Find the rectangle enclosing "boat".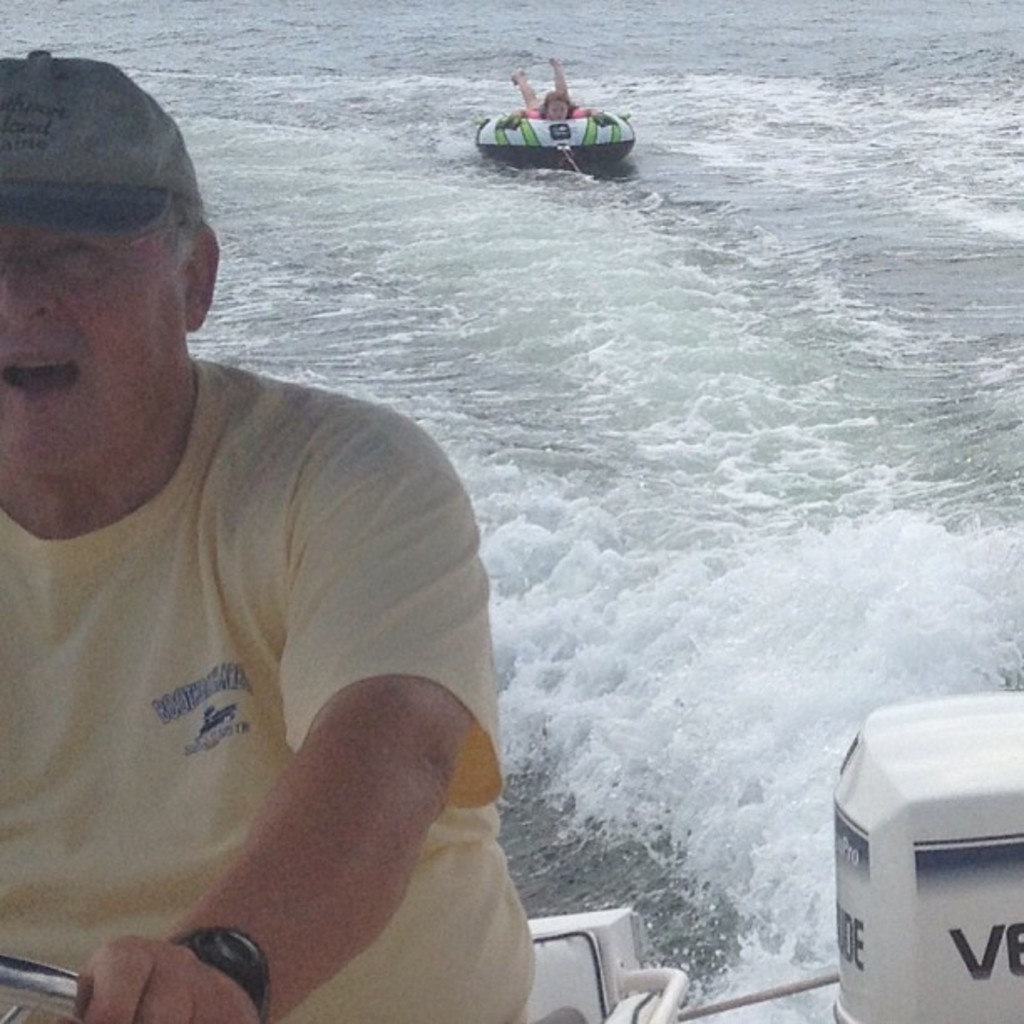
x1=0, y1=688, x2=1022, y2=1022.
